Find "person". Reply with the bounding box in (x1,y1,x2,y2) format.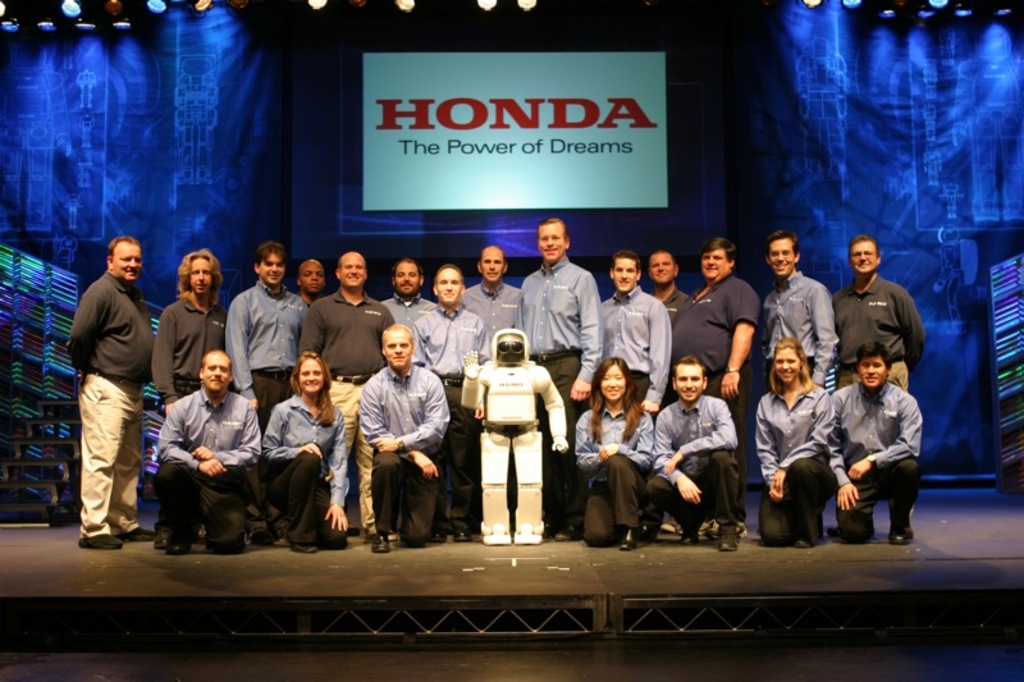
(415,262,488,545).
